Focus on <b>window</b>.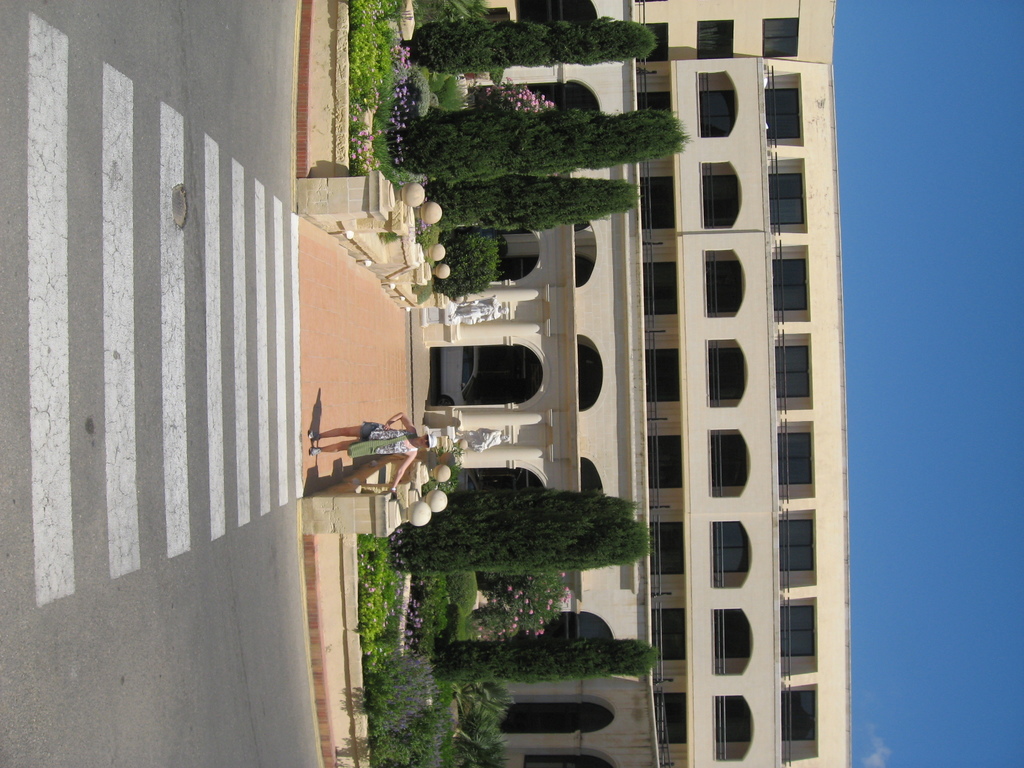
Focused at (left=778, top=345, right=810, bottom=399).
